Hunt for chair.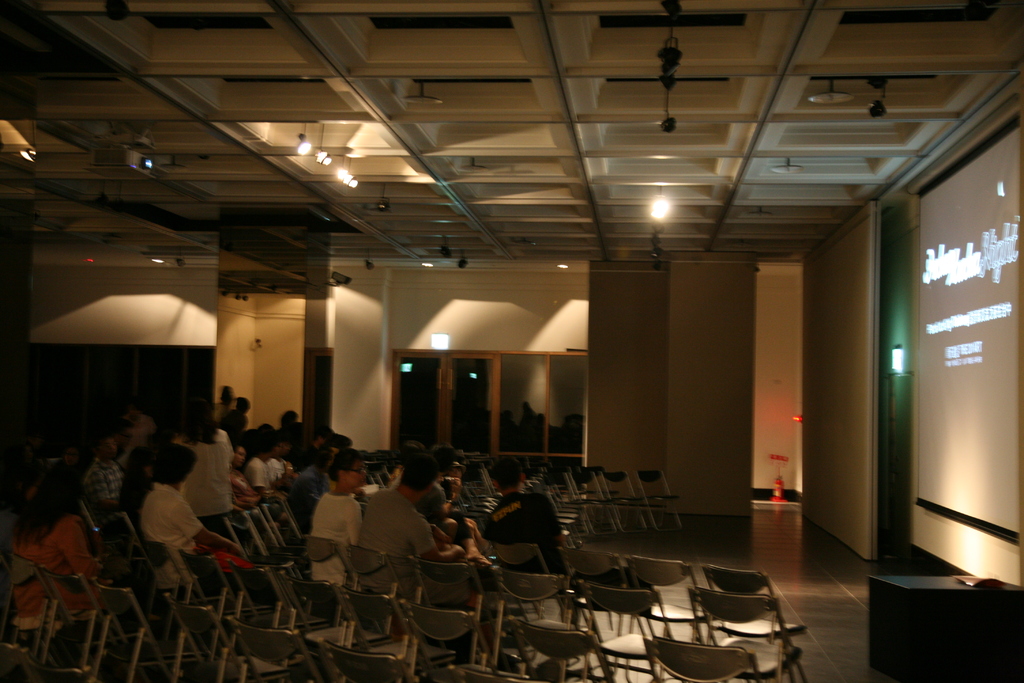
Hunted down at x1=682, y1=551, x2=808, y2=669.
